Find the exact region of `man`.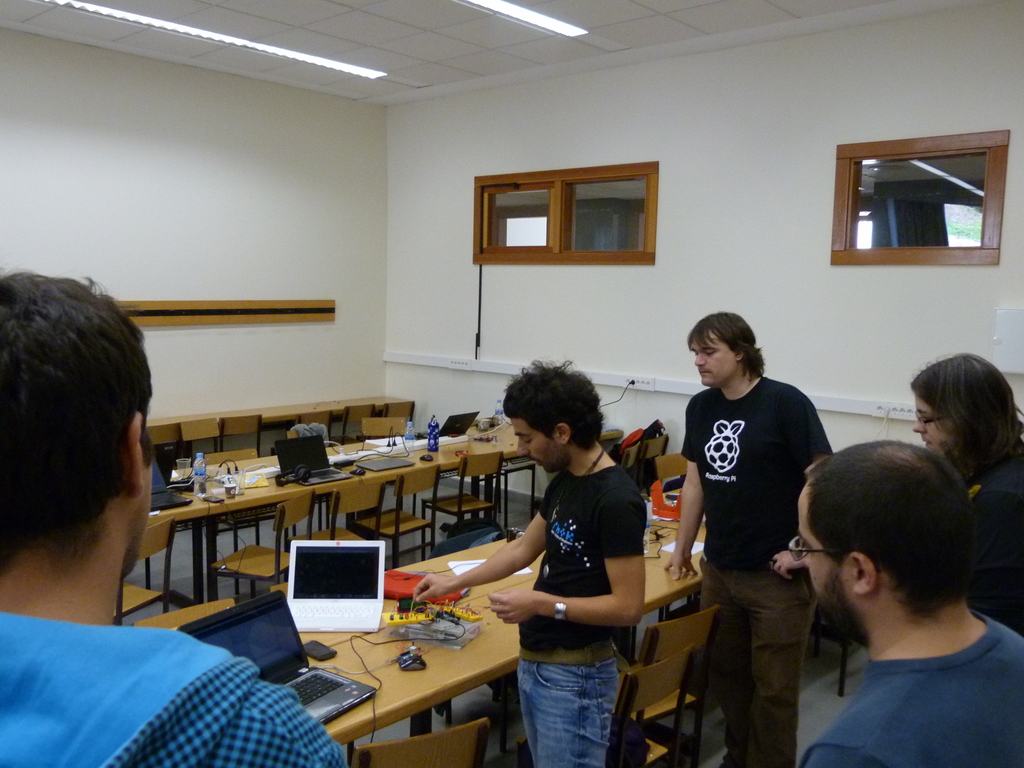
Exact region: locate(792, 444, 1023, 767).
